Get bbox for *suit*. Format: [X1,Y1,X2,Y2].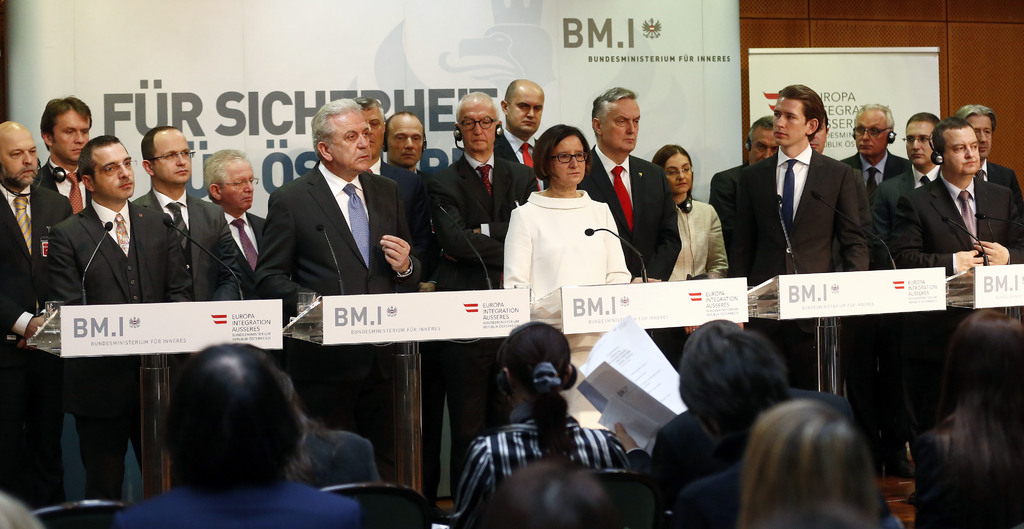
[725,100,876,296].
